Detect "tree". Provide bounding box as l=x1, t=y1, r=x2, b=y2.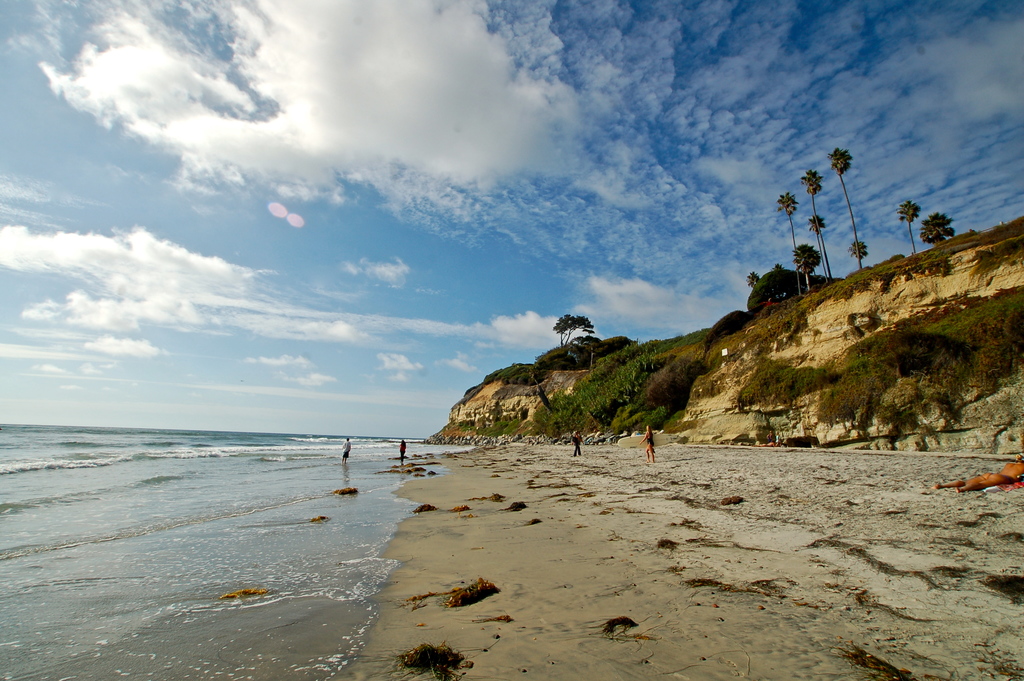
l=920, t=208, r=960, b=245.
